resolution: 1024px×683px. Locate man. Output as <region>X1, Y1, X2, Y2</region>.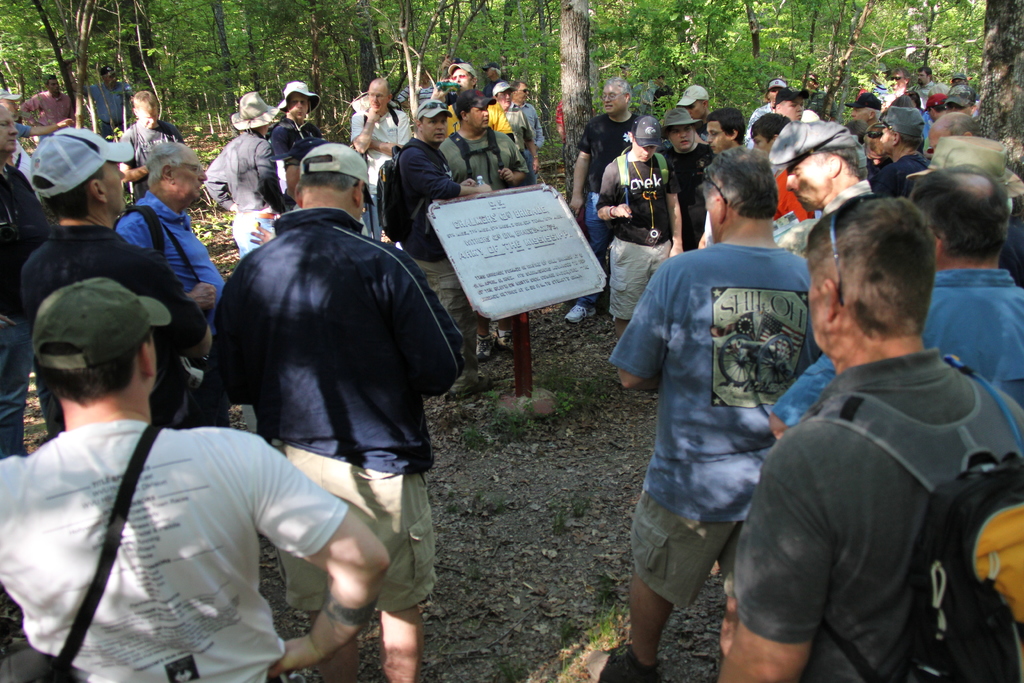
<region>913, 65, 956, 121</region>.
